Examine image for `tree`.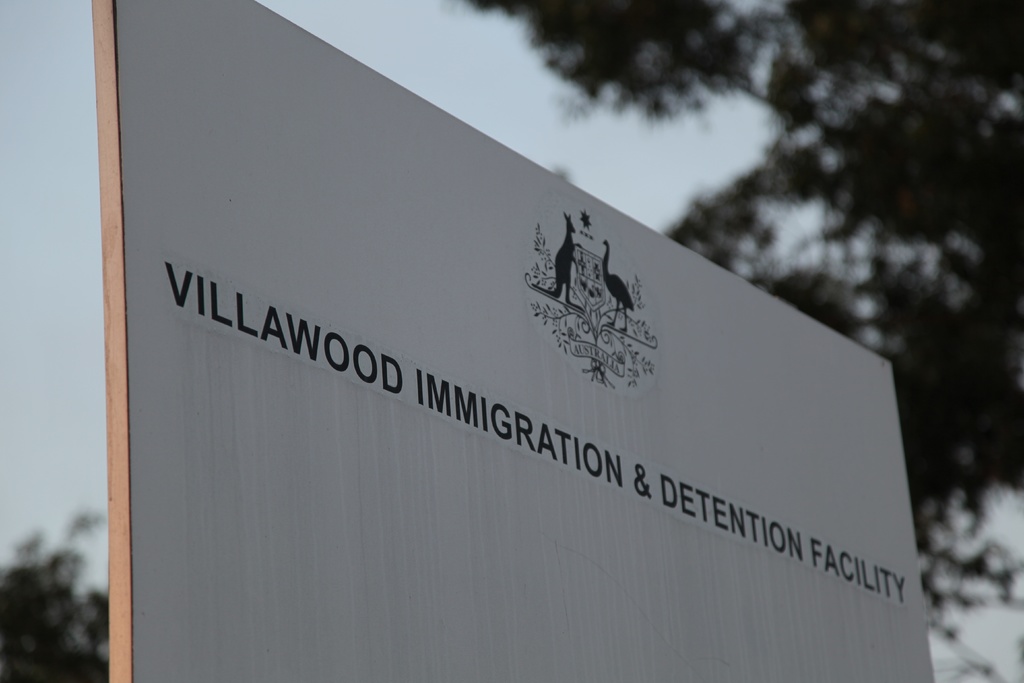
Examination result: x1=435 y1=0 x2=1023 y2=682.
